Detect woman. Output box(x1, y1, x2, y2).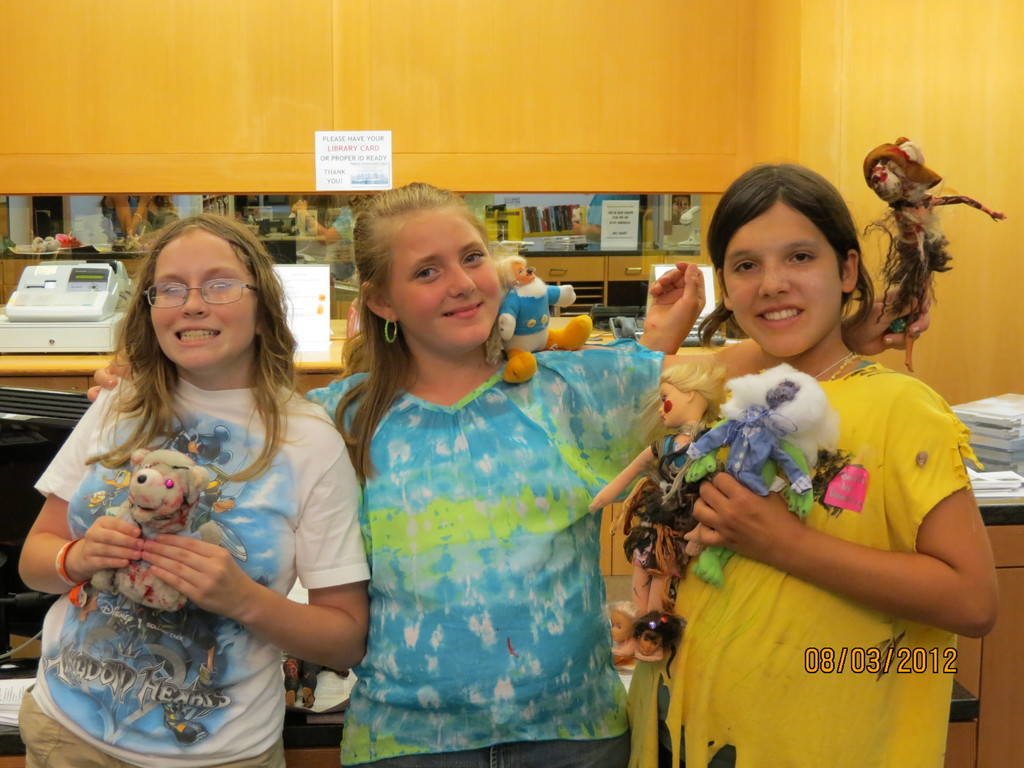
box(612, 152, 1001, 767).
